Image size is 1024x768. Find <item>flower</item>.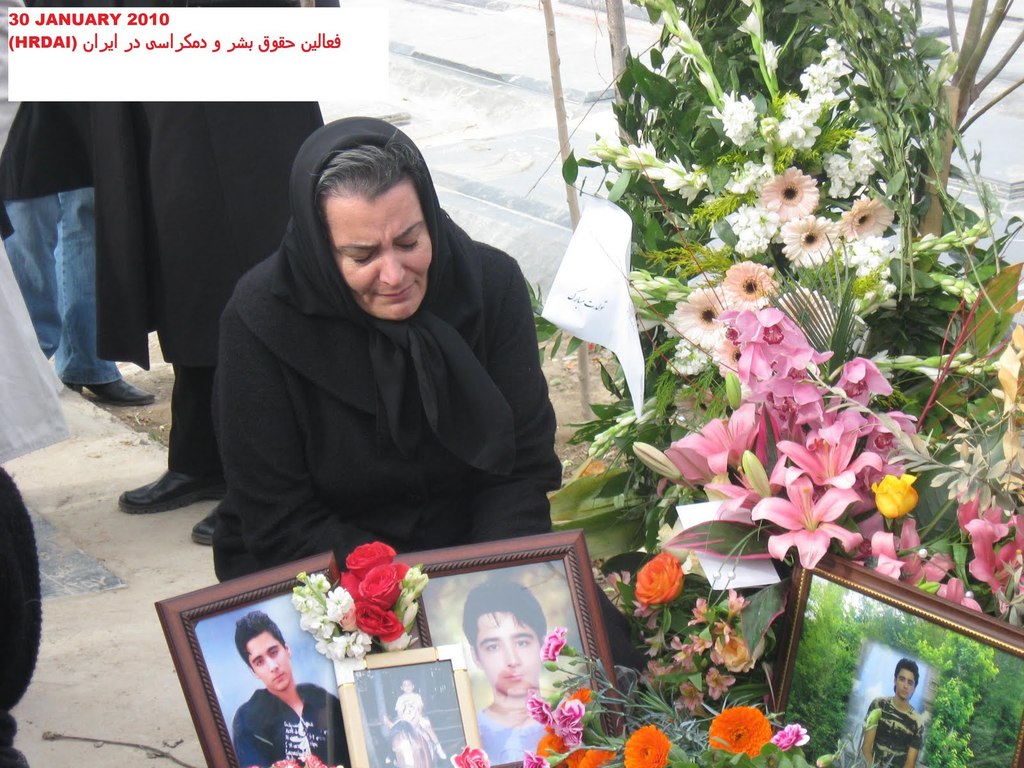
x1=634, y1=590, x2=758, y2=726.
